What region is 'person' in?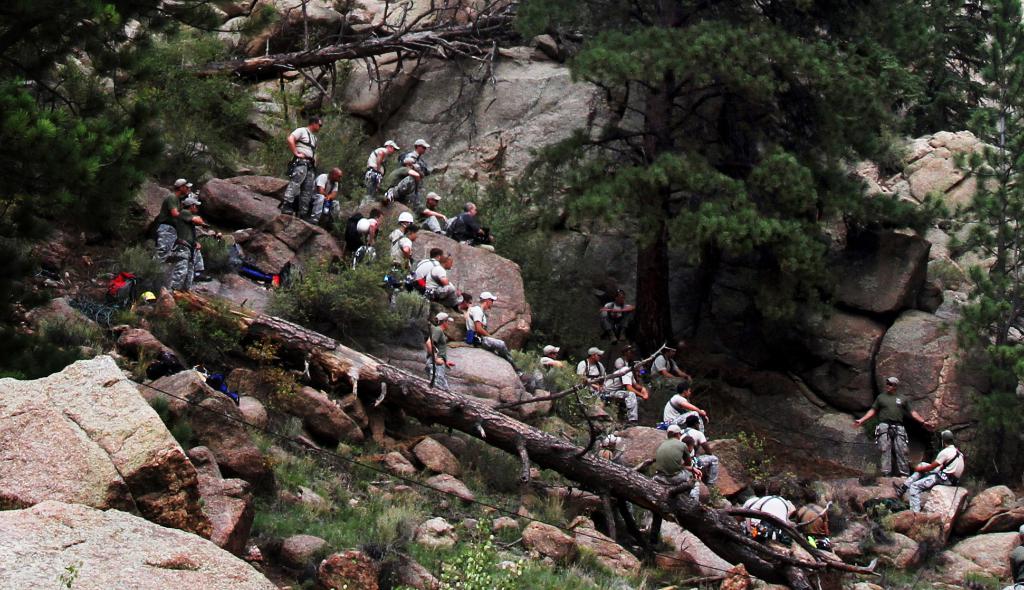
pyautogui.locateOnScreen(528, 344, 564, 394).
